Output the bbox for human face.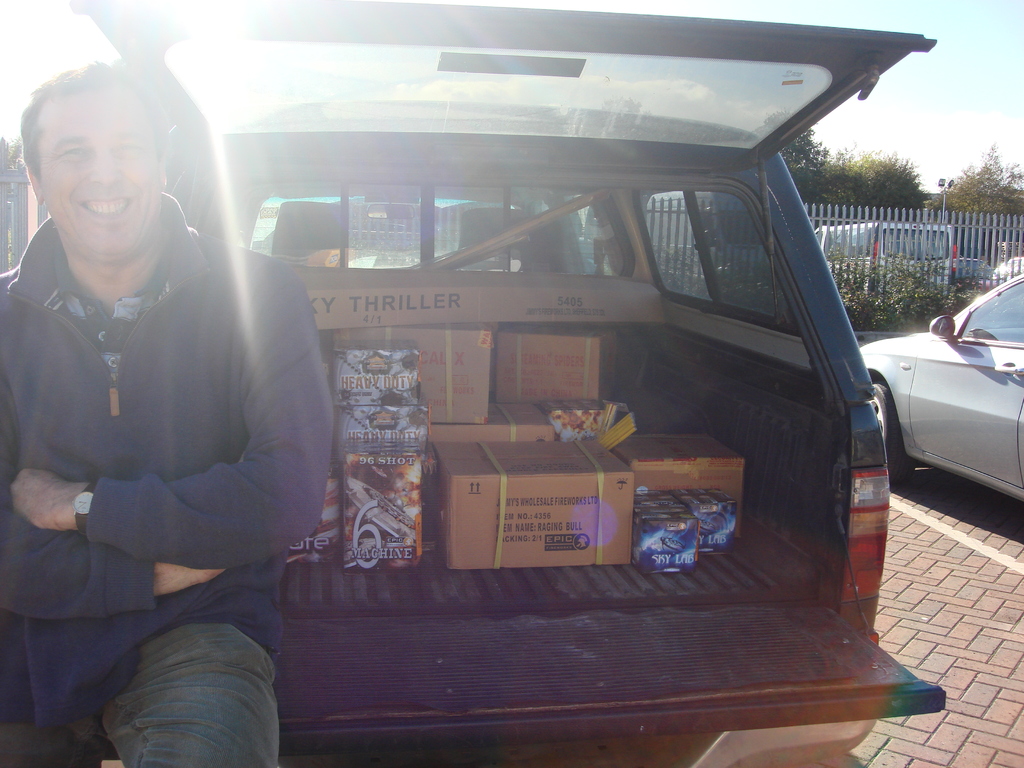
37, 84, 151, 261.
